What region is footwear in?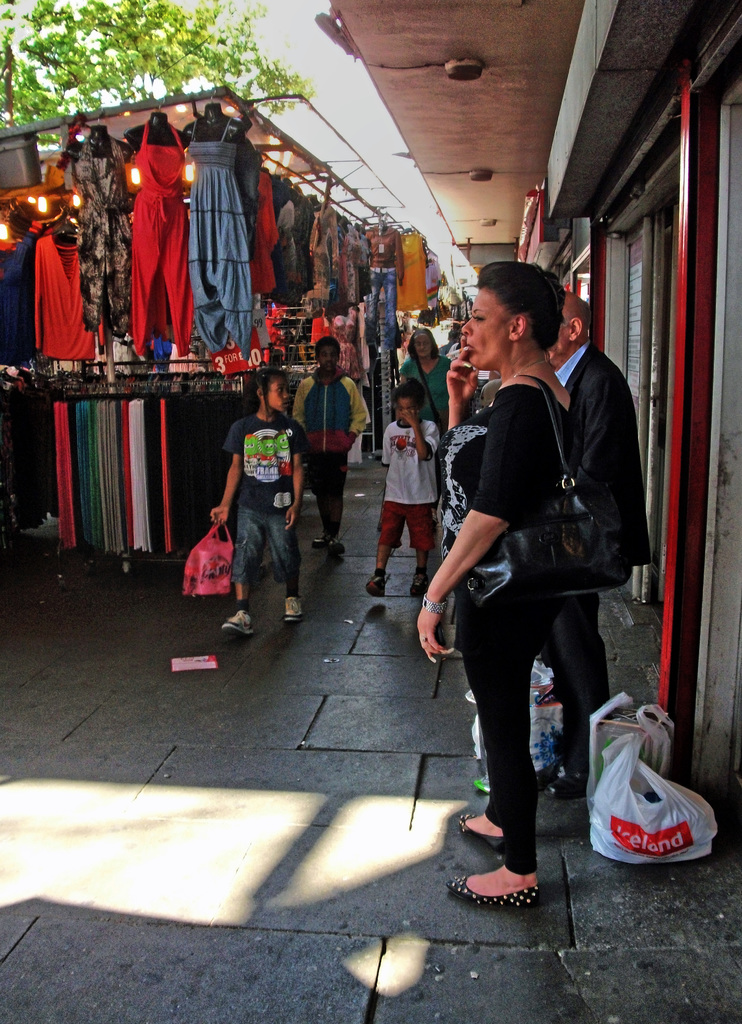
[x1=328, y1=537, x2=343, y2=558].
